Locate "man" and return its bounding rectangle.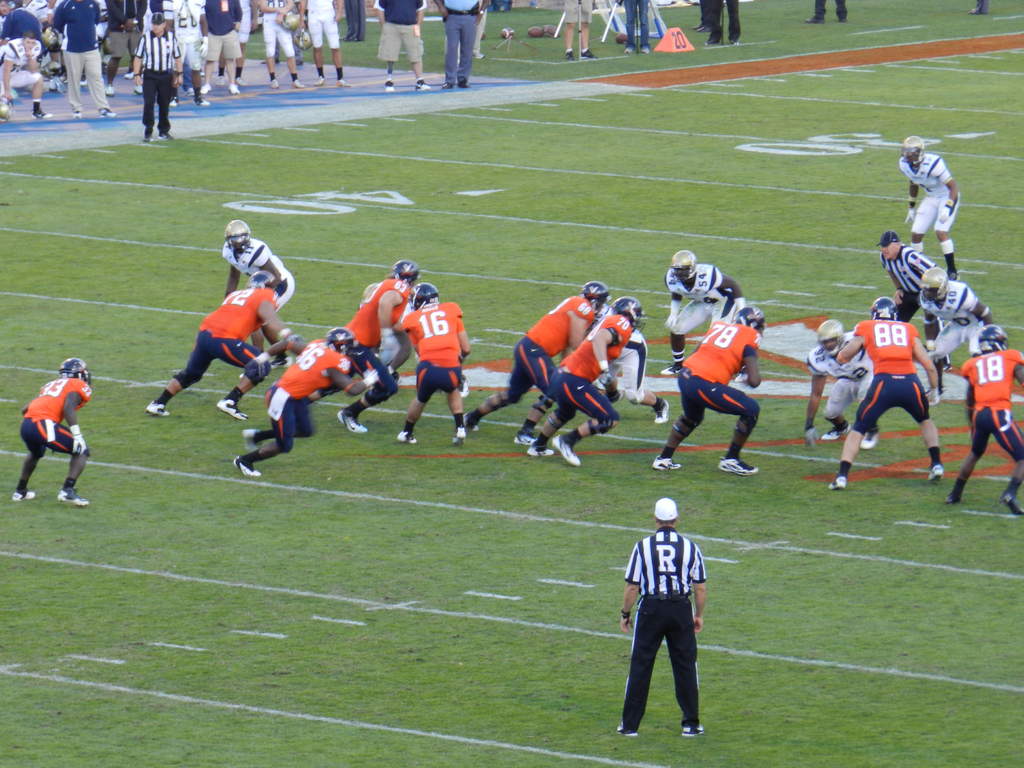
x1=618 y1=497 x2=704 y2=737.
